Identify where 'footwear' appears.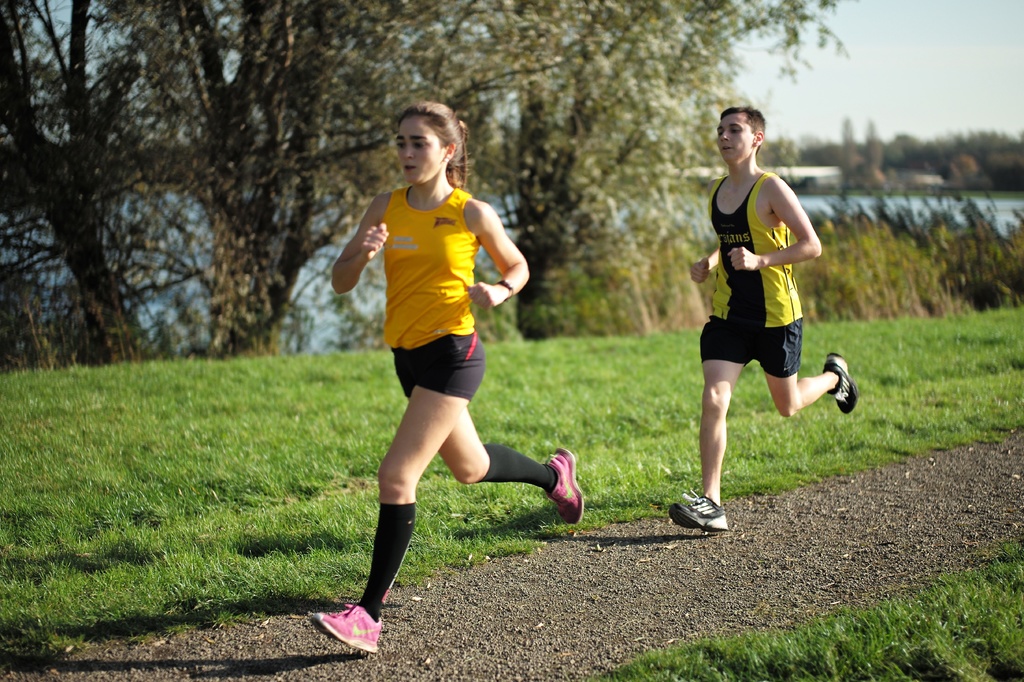
Appears at (546,448,588,524).
